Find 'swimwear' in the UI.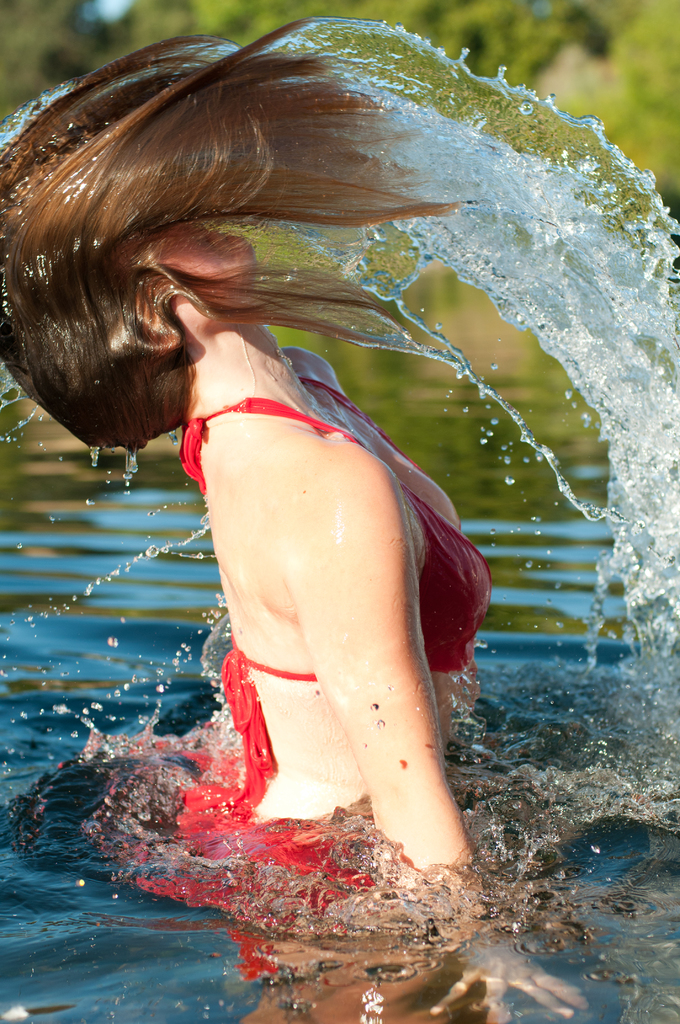
UI element at (170,411,492,834).
